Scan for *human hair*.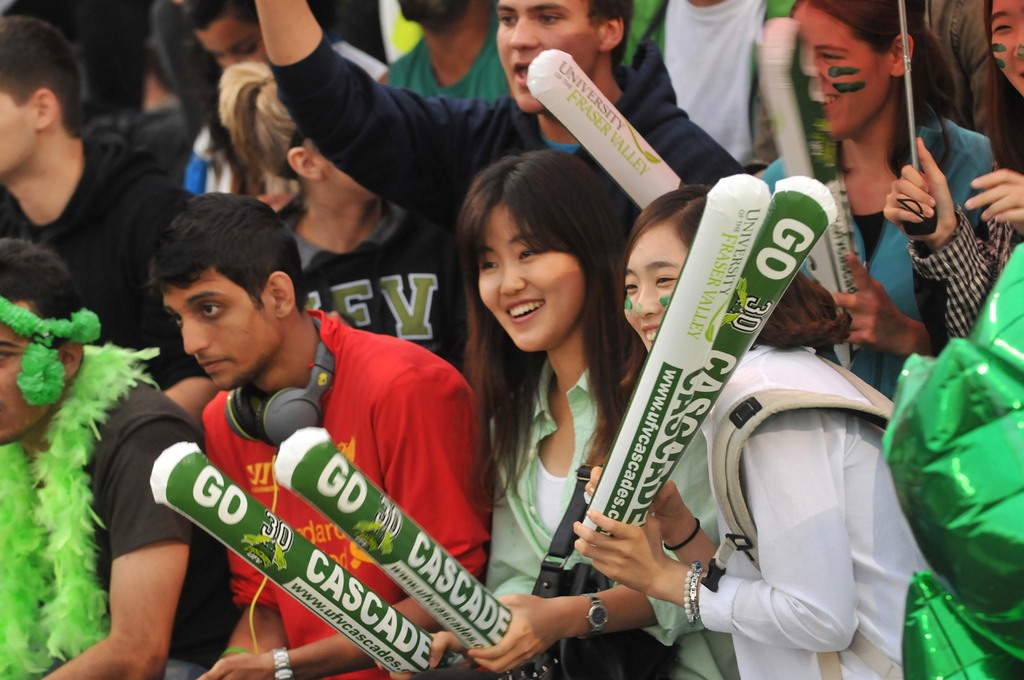
Scan result: detection(143, 188, 309, 313).
